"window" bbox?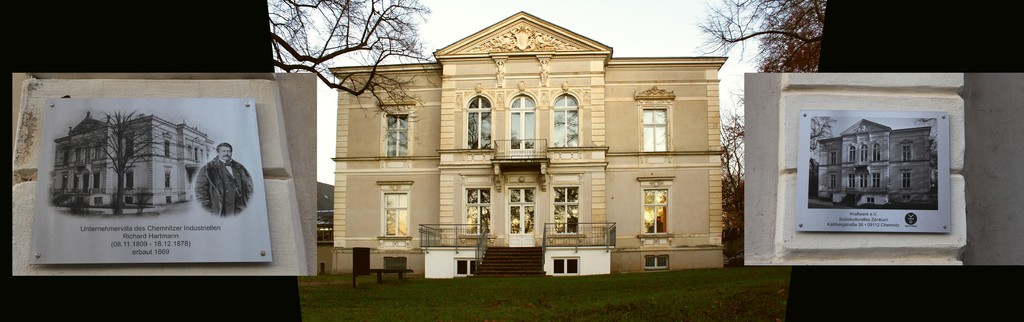
box=[644, 256, 666, 267]
